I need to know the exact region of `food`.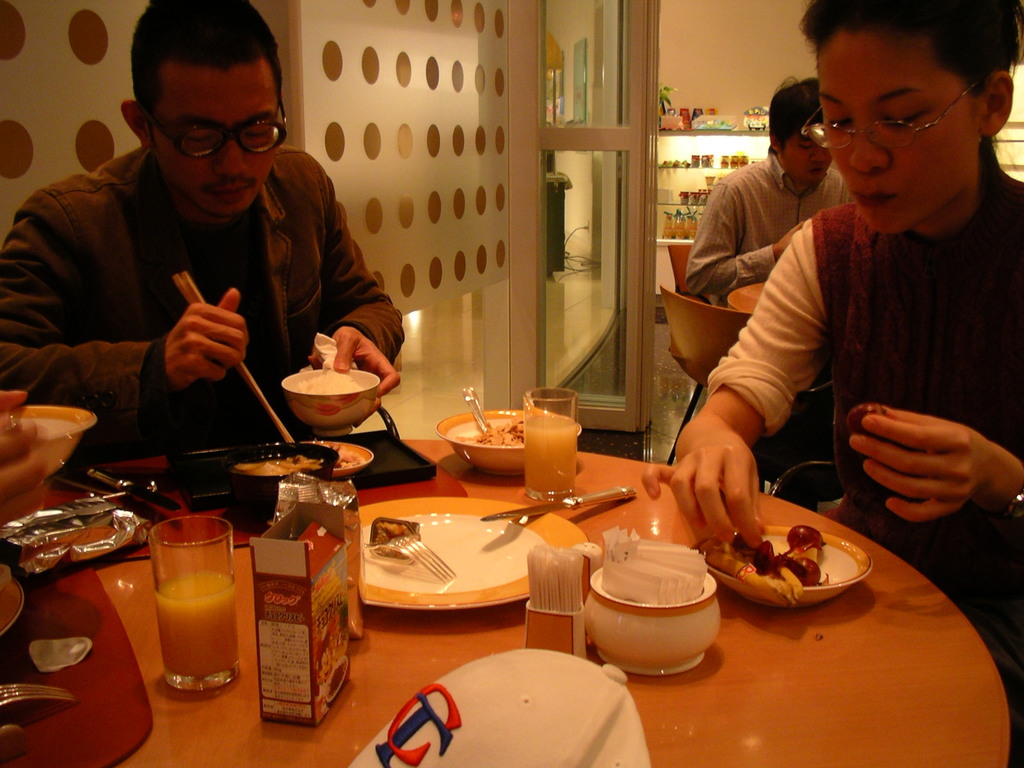
Region: 335/442/362/467.
